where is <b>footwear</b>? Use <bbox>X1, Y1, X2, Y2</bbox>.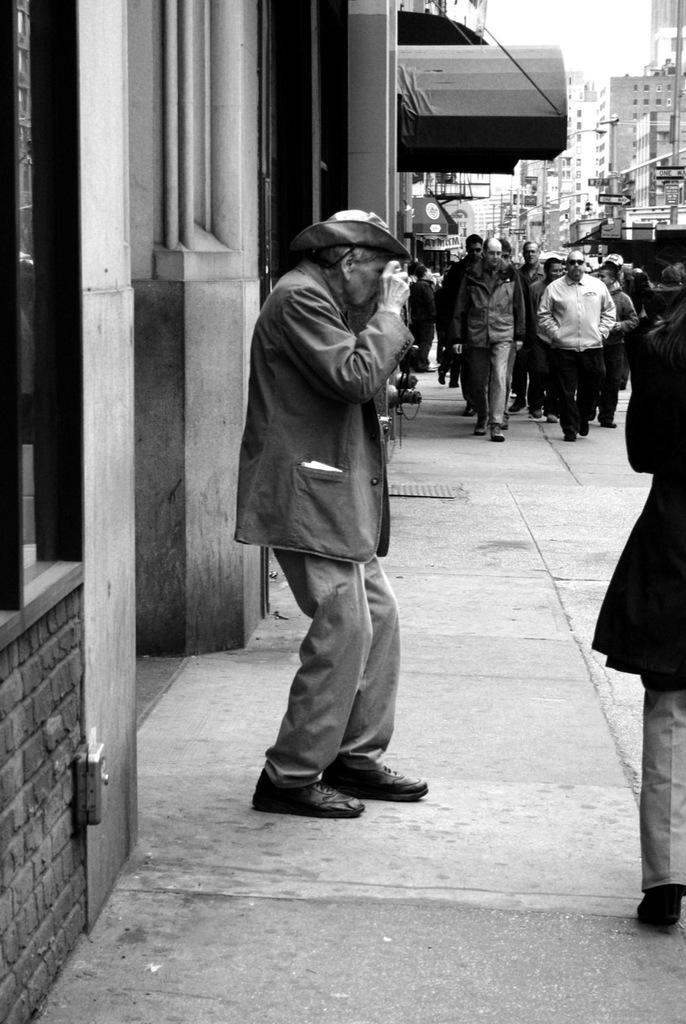
<bbox>326, 741, 449, 806</bbox>.
